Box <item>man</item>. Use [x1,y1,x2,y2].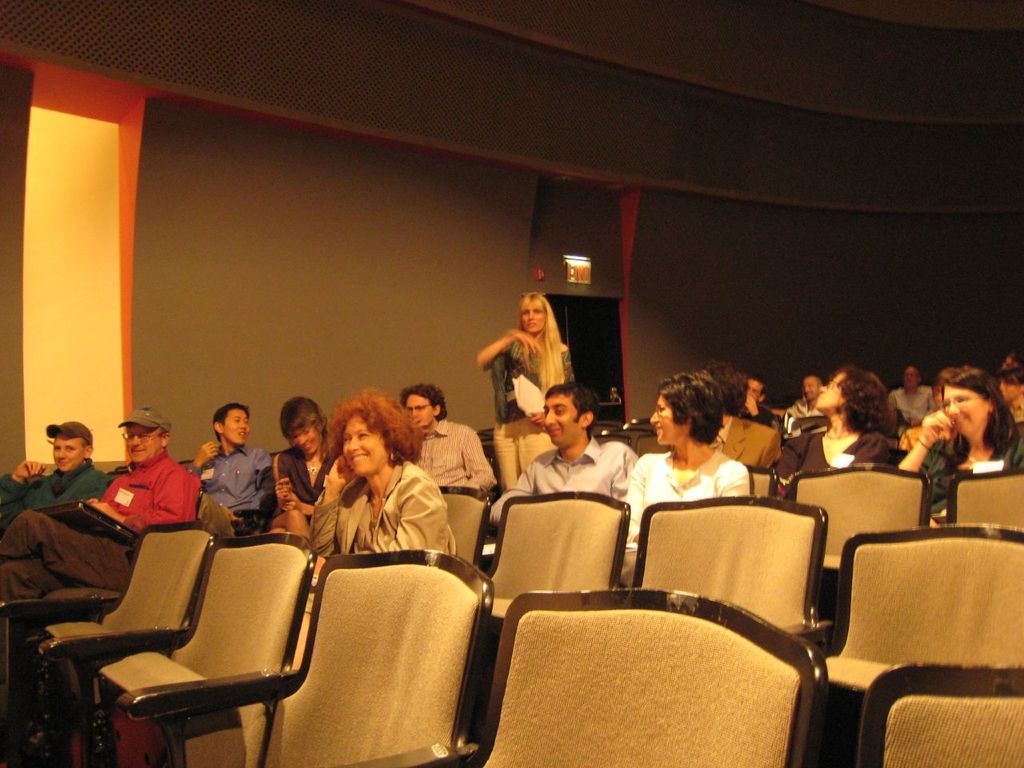
[0,417,104,534].
